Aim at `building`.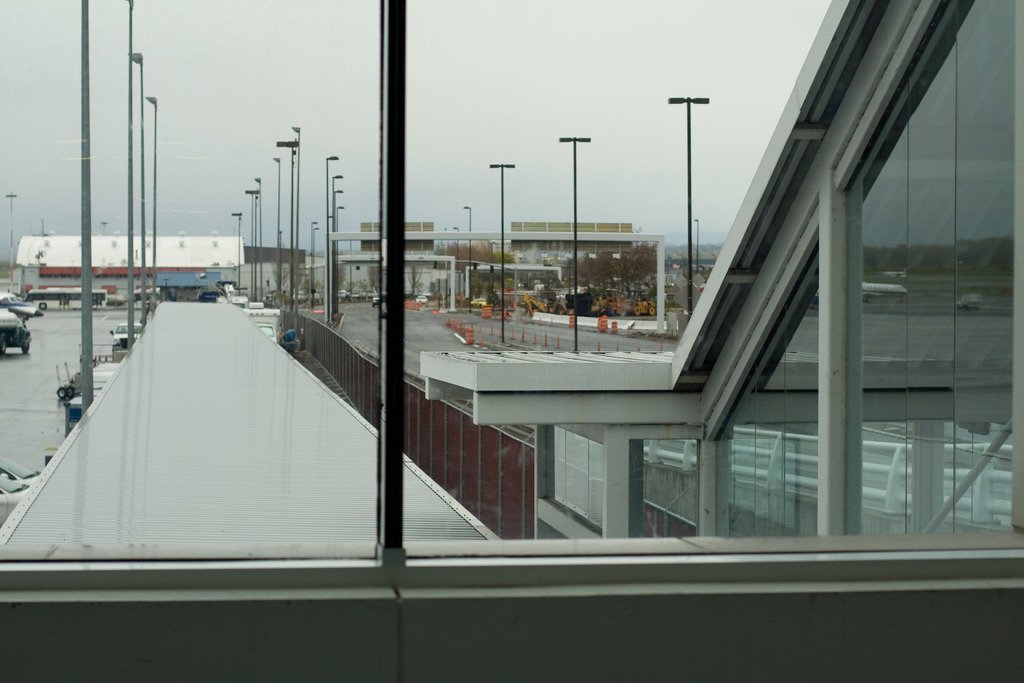
Aimed at <bbox>12, 234, 245, 303</bbox>.
